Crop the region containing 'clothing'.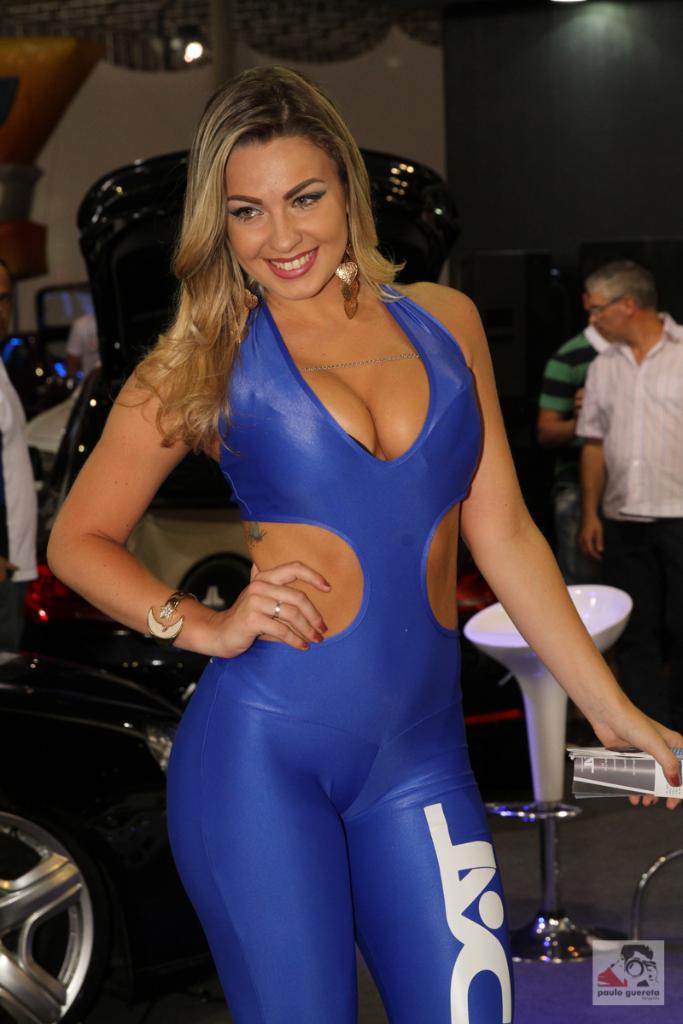
Crop region: x1=537 y1=323 x2=606 y2=570.
